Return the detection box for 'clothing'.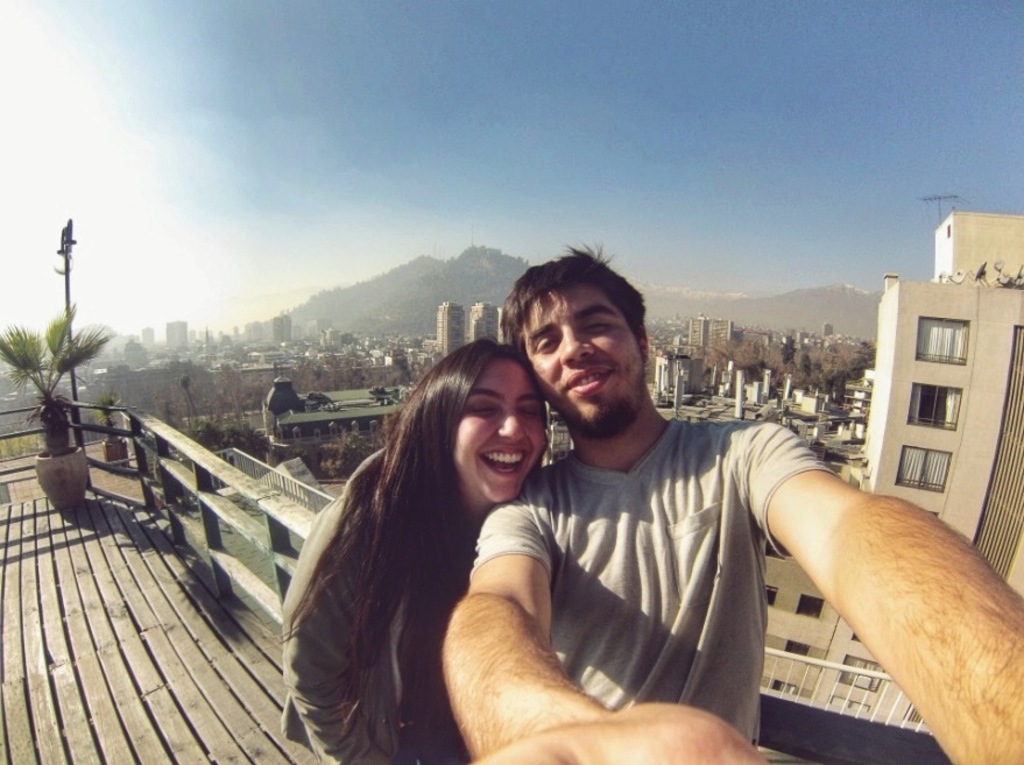
BBox(276, 442, 473, 764).
